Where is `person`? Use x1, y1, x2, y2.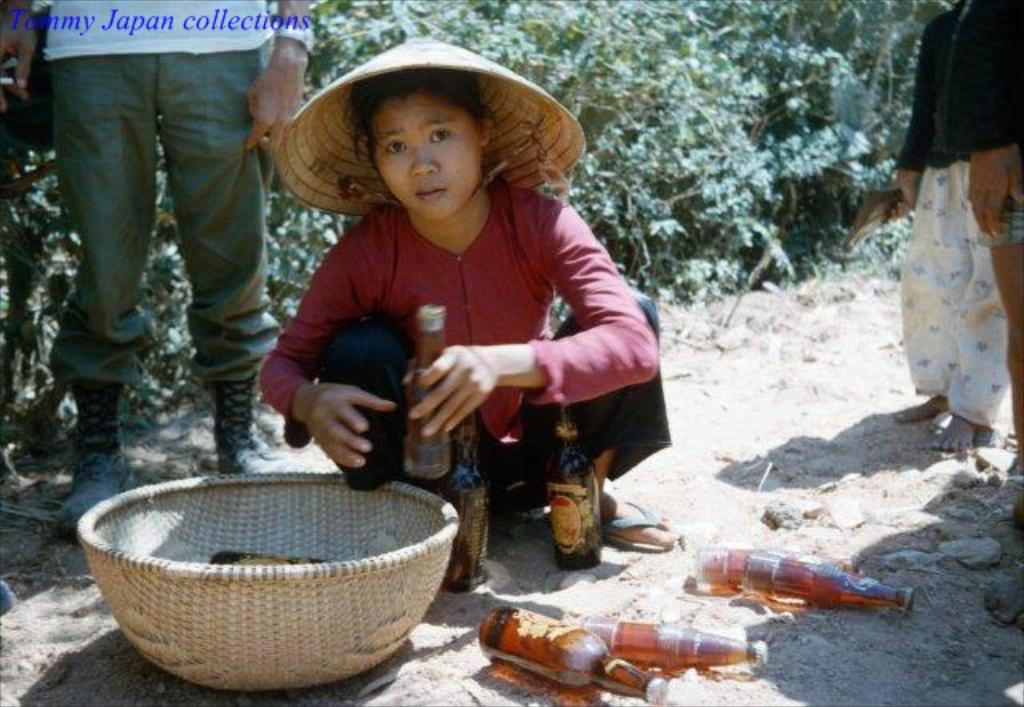
896, 0, 1003, 440.
